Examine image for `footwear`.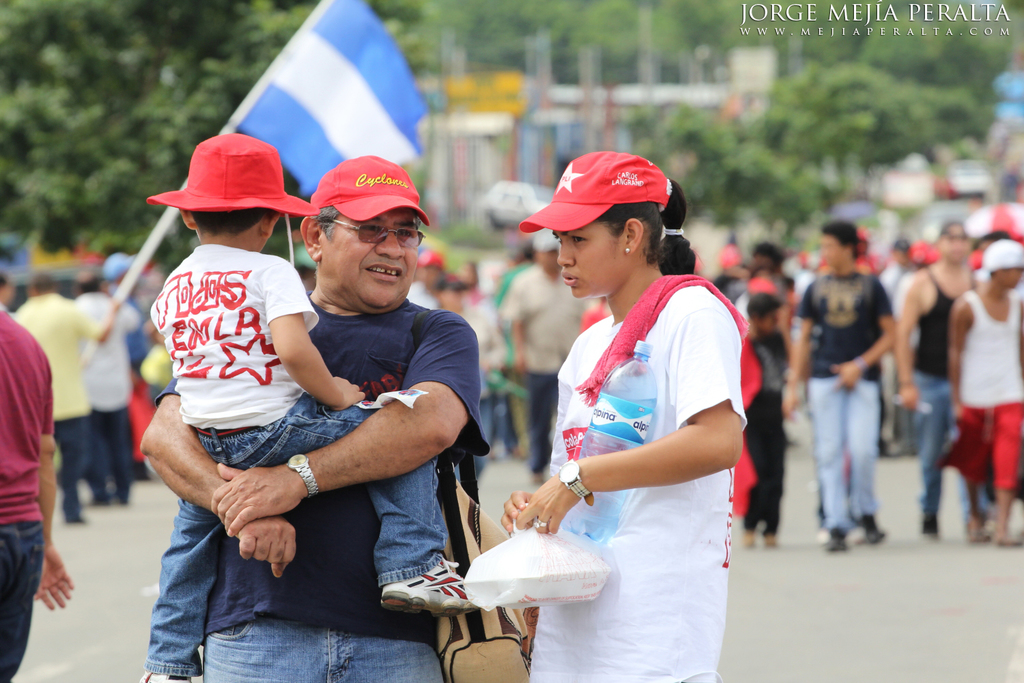
Examination result: bbox(376, 564, 468, 641).
